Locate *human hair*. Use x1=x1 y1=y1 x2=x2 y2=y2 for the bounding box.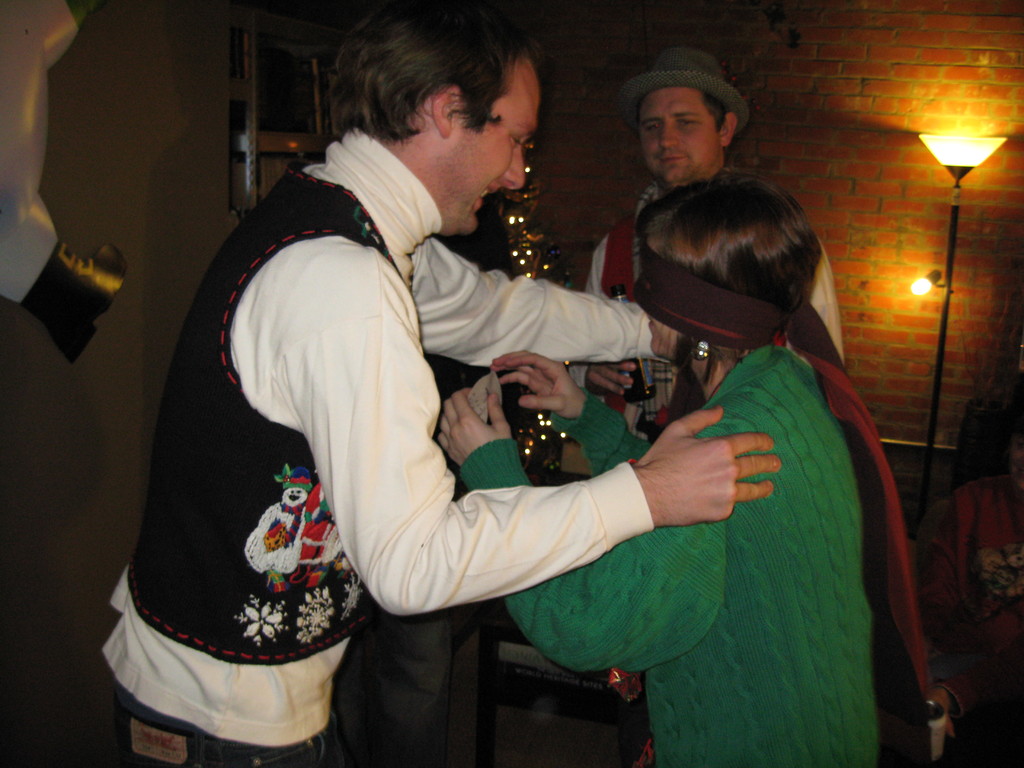
x1=329 y1=0 x2=530 y2=145.
